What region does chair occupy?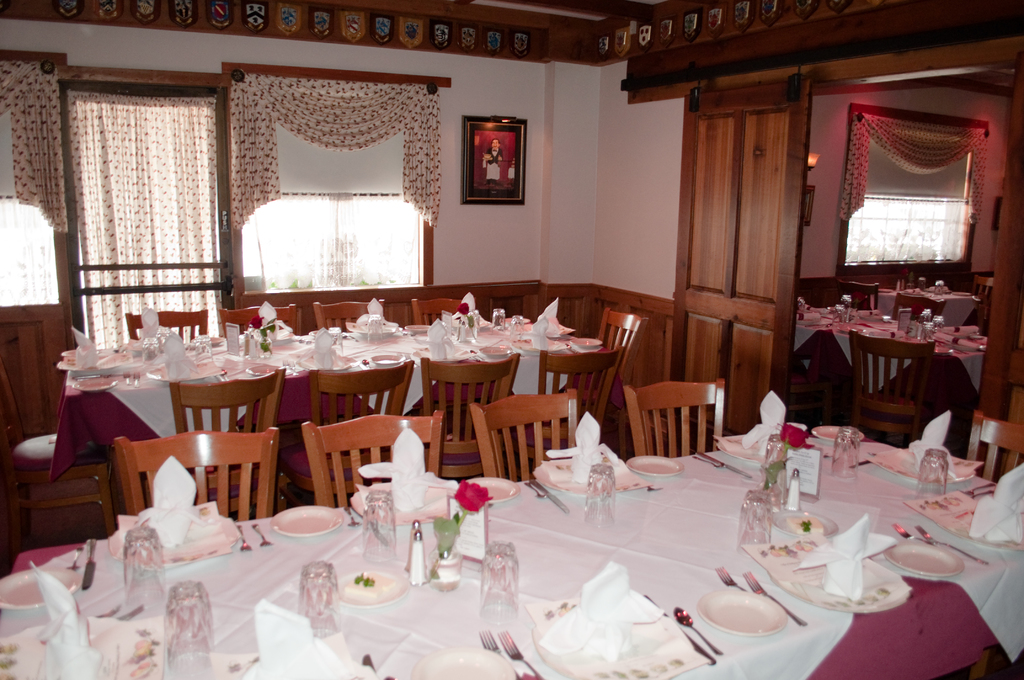
box=[295, 355, 409, 497].
